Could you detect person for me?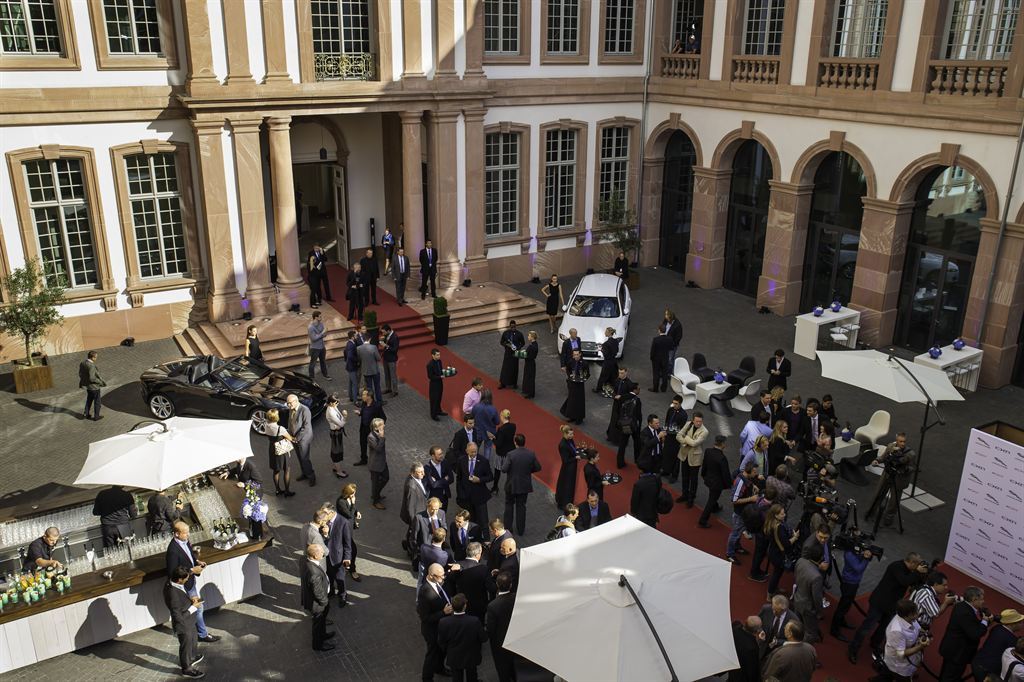
Detection result: <region>294, 482, 367, 655</region>.
